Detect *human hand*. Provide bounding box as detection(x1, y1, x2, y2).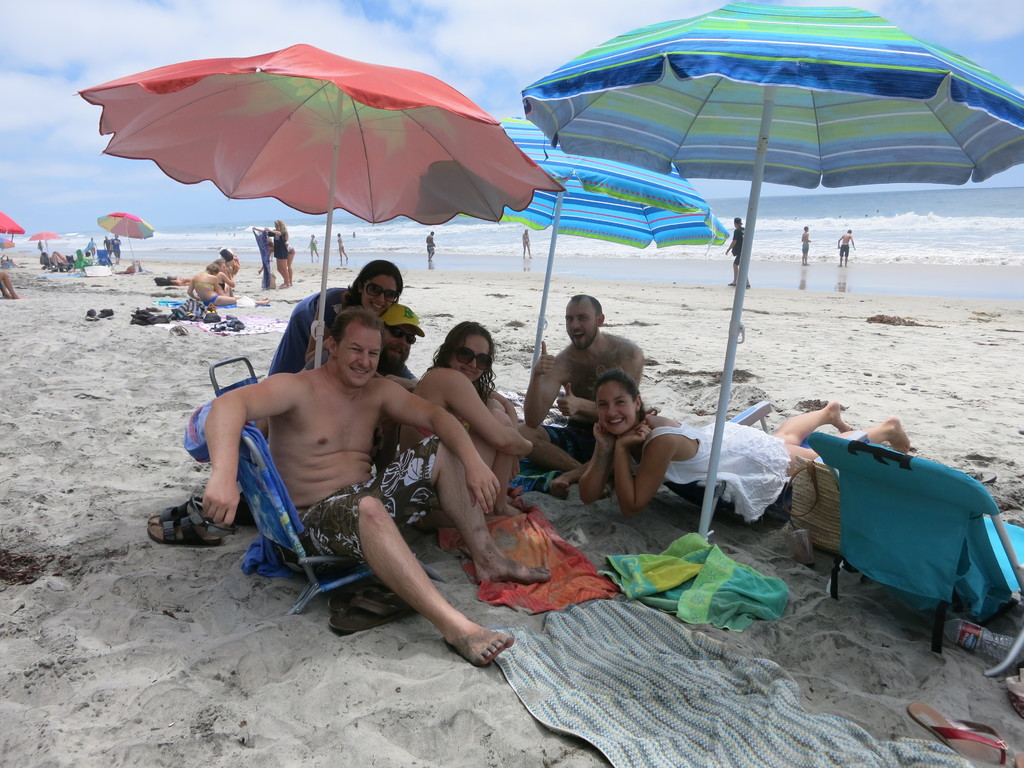
detection(614, 421, 651, 450).
